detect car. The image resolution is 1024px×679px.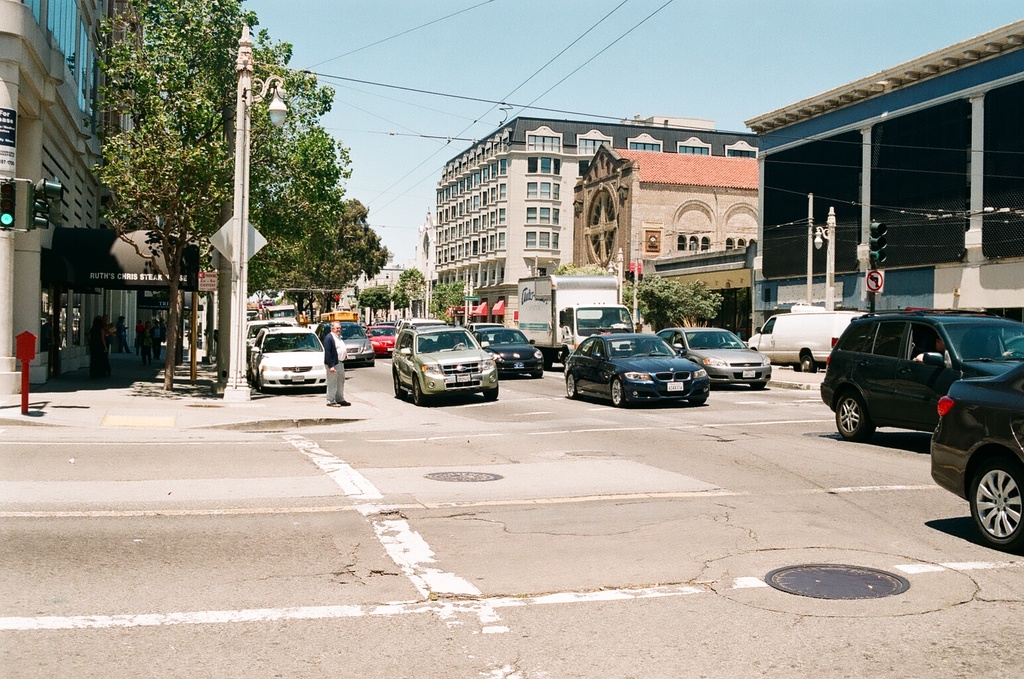
746:308:857:373.
